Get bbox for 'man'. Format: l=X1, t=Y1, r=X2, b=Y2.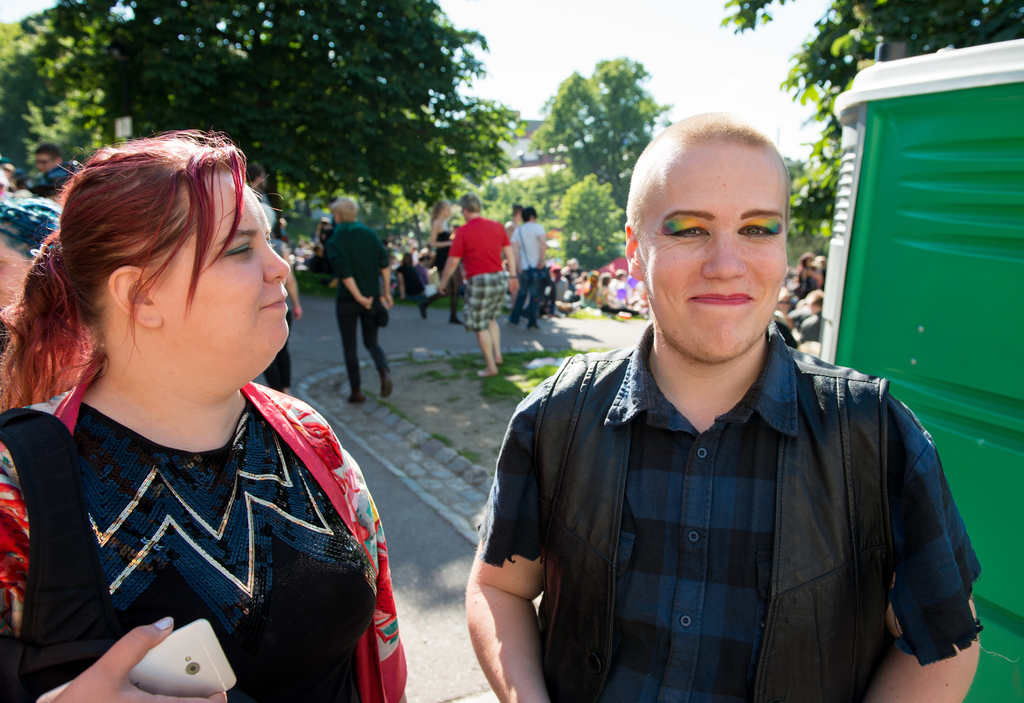
l=483, t=137, r=982, b=687.
